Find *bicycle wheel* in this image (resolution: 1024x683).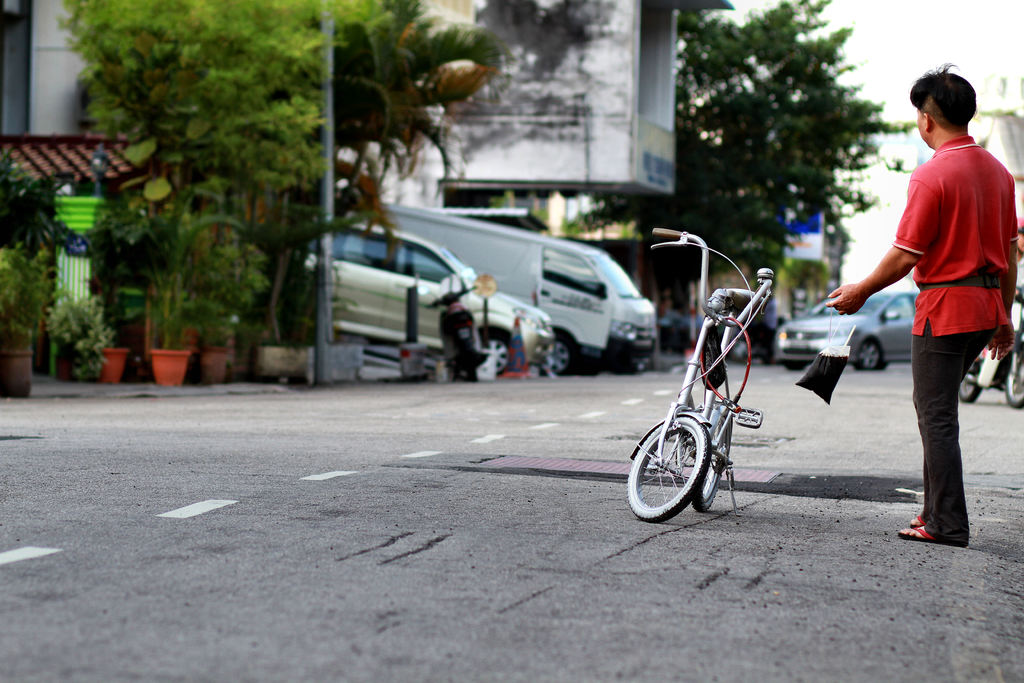
Rect(692, 407, 731, 516).
